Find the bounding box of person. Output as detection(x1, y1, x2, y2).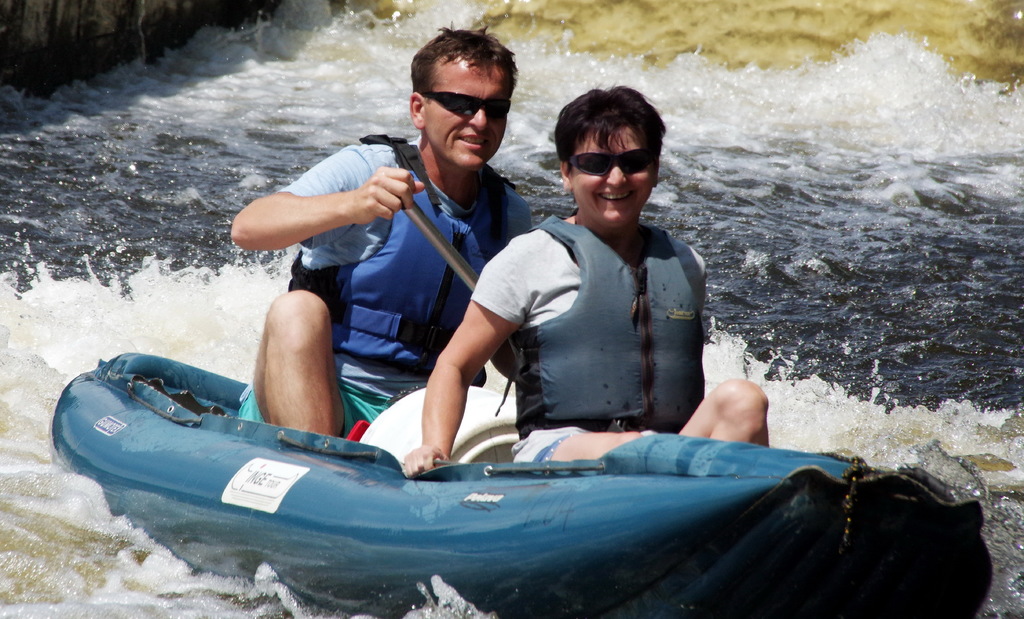
detection(217, 17, 544, 450).
